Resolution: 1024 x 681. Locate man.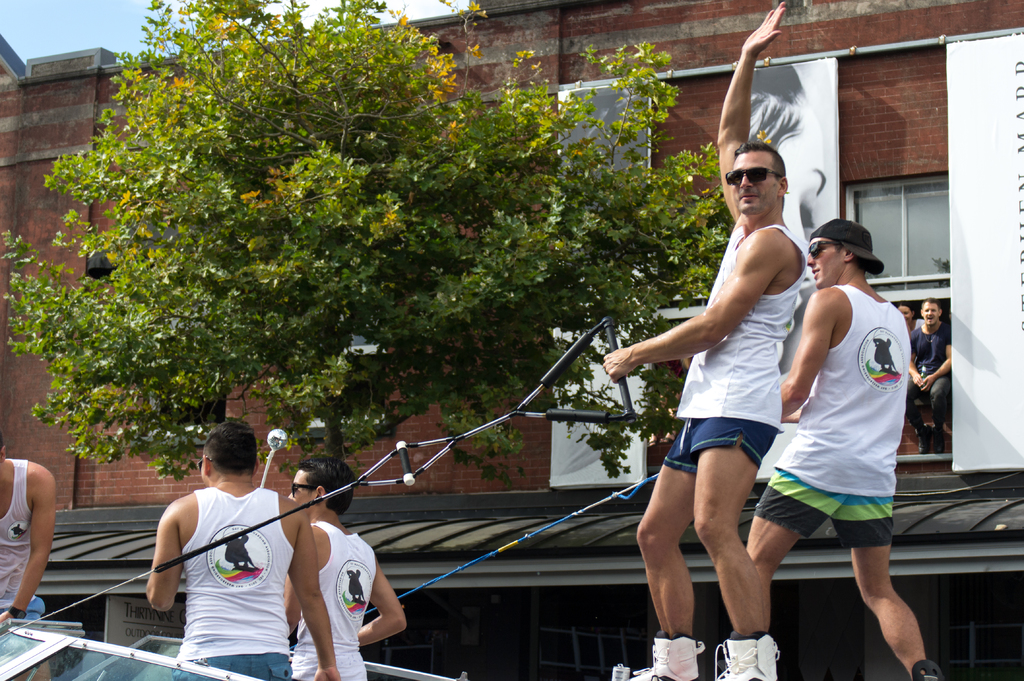
box=[0, 447, 55, 621].
